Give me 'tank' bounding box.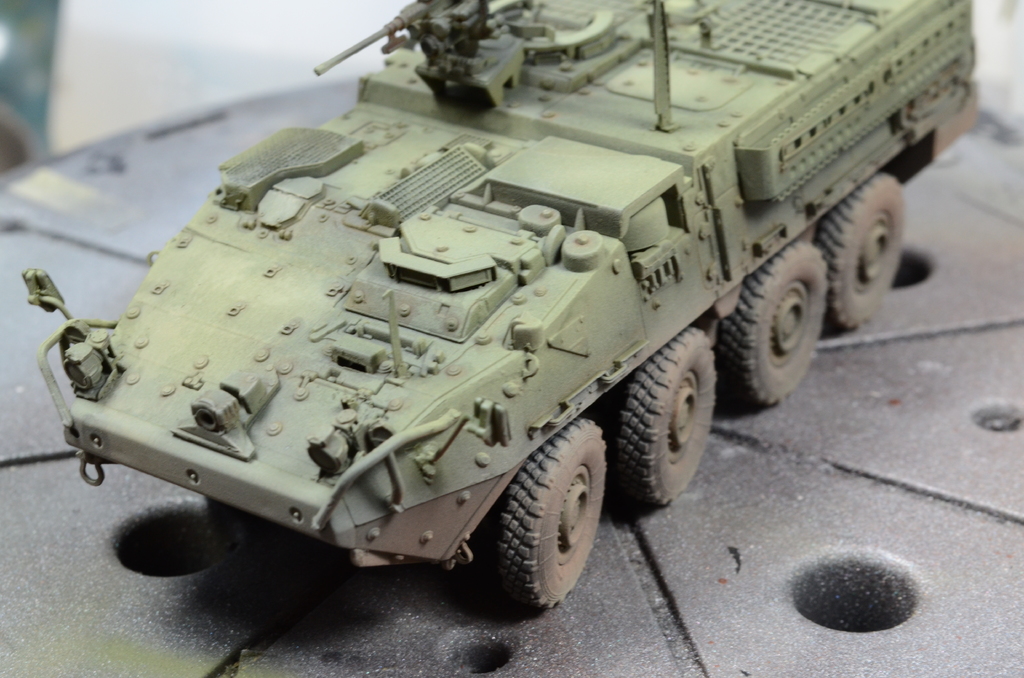
region(24, 0, 982, 612).
